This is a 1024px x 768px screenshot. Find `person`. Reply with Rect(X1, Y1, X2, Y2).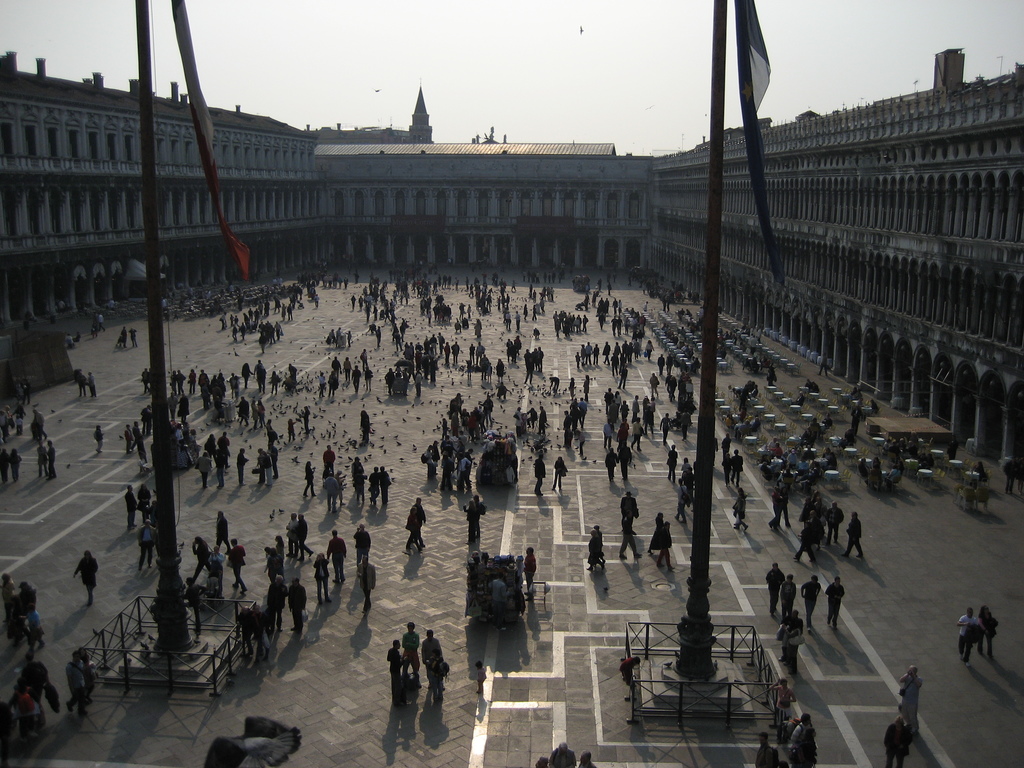
Rect(765, 561, 785, 613).
